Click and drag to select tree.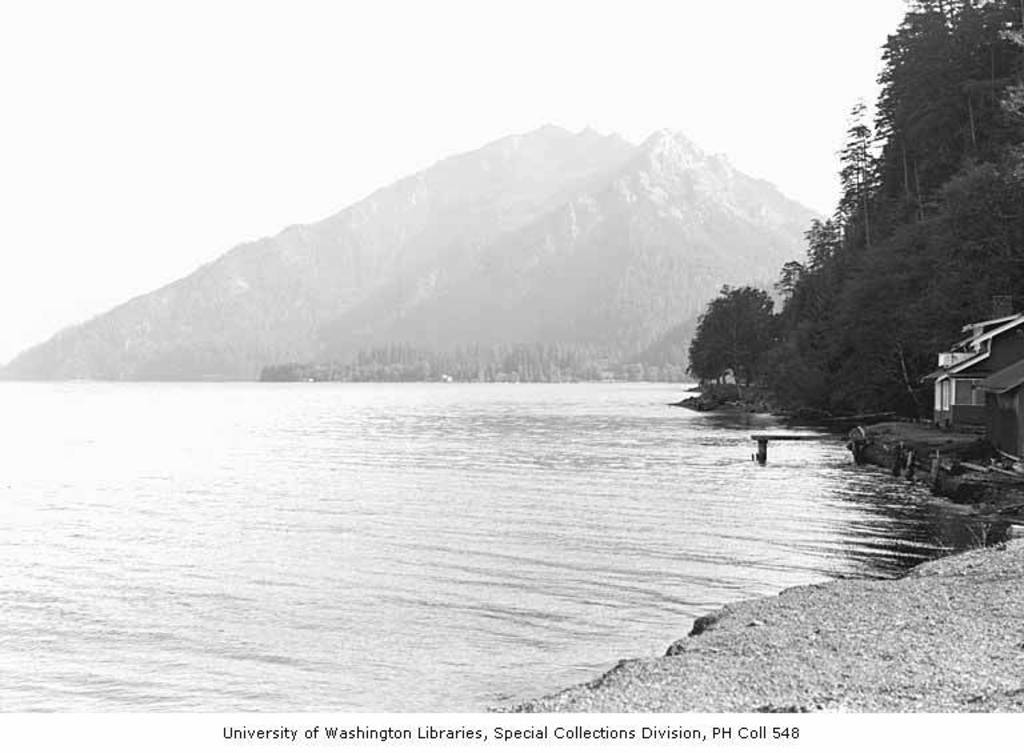
Selection: (801, 219, 827, 279).
